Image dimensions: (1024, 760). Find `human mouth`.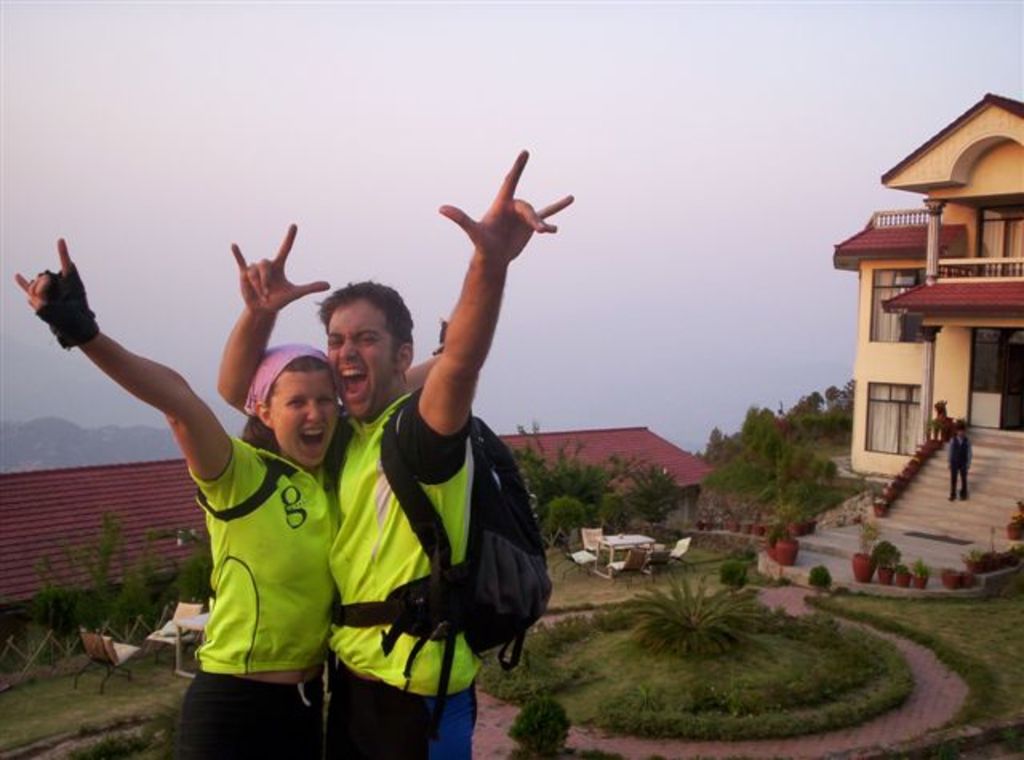
region(338, 363, 370, 405).
